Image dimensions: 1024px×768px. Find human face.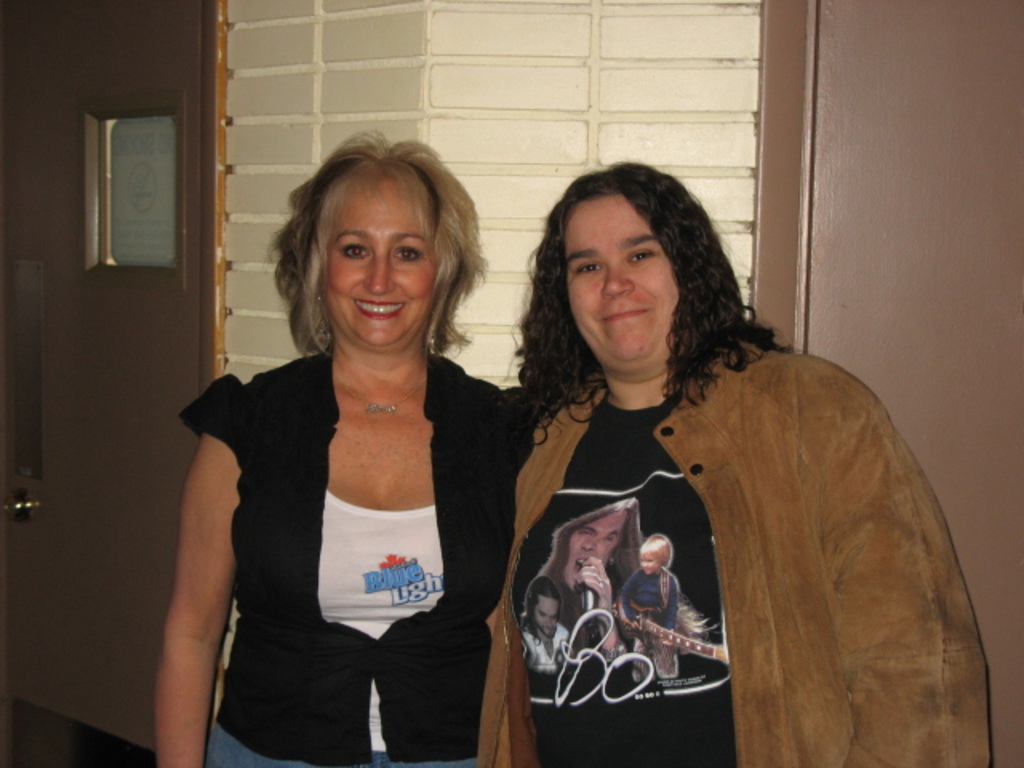
pyautogui.locateOnScreen(571, 192, 683, 374).
